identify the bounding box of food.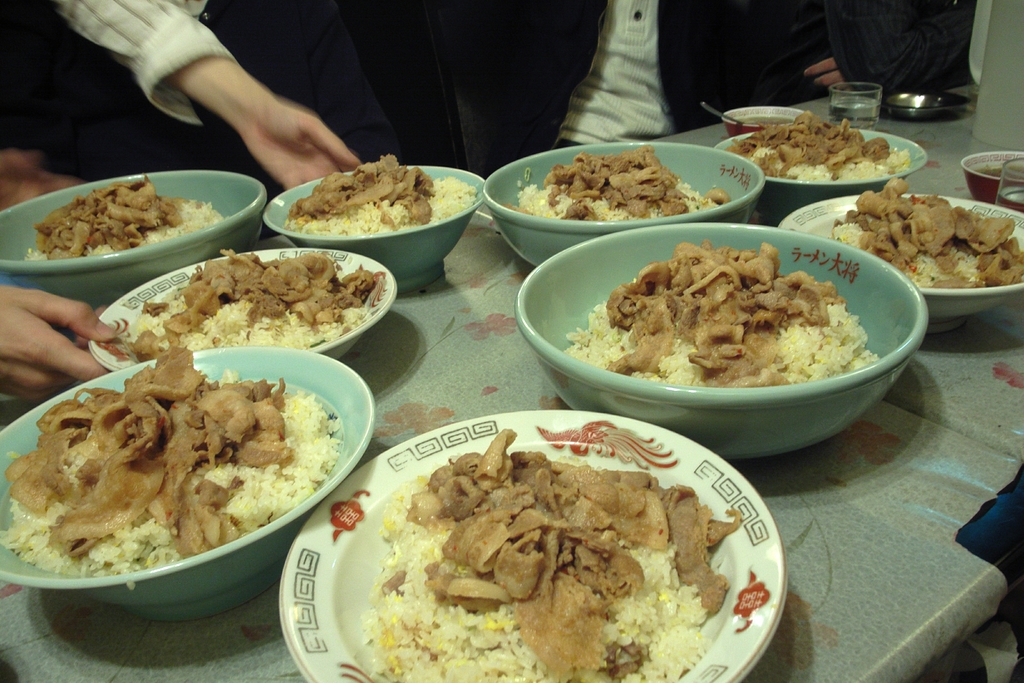
x1=133, y1=247, x2=388, y2=352.
